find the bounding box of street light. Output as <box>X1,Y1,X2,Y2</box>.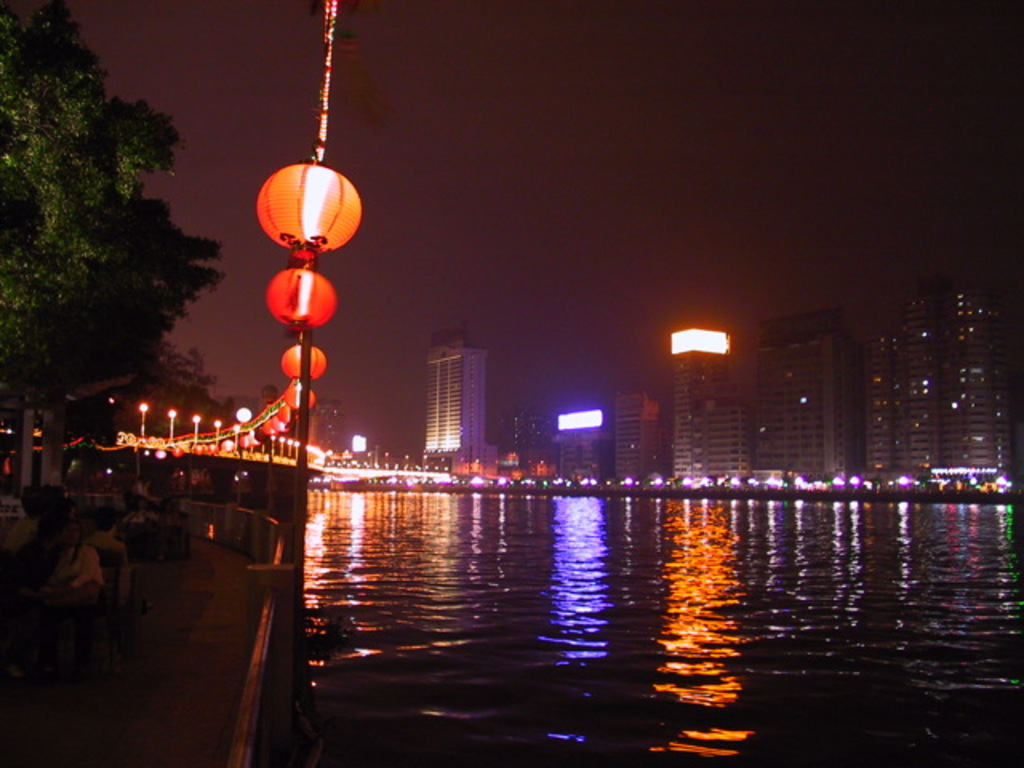
<box>232,426,242,450</box>.
